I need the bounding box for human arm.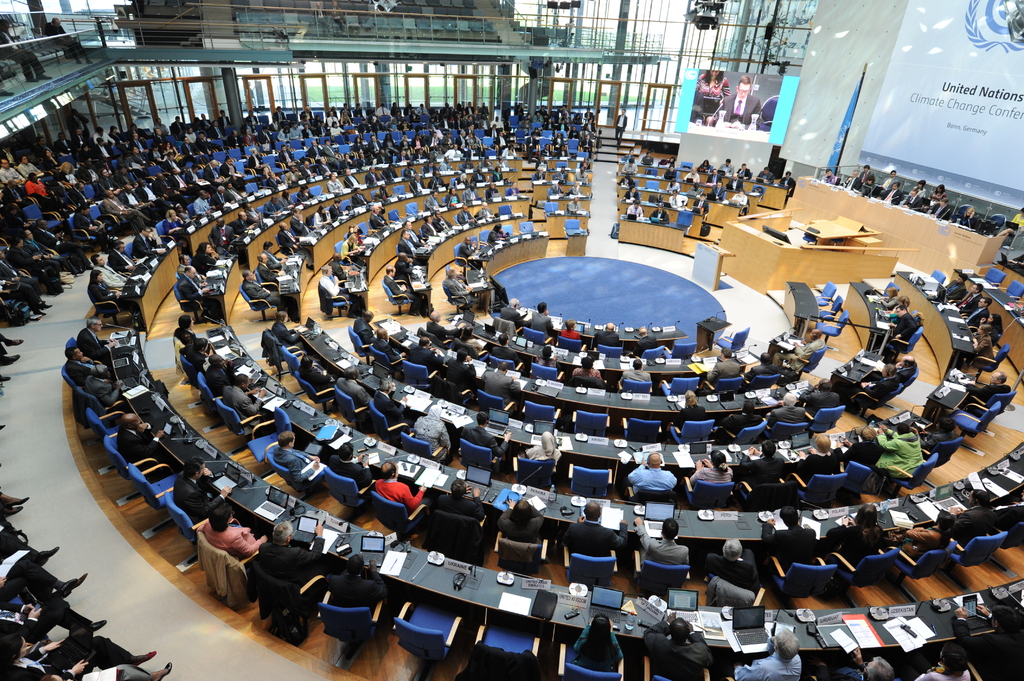
Here it is: 636:515:652:549.
